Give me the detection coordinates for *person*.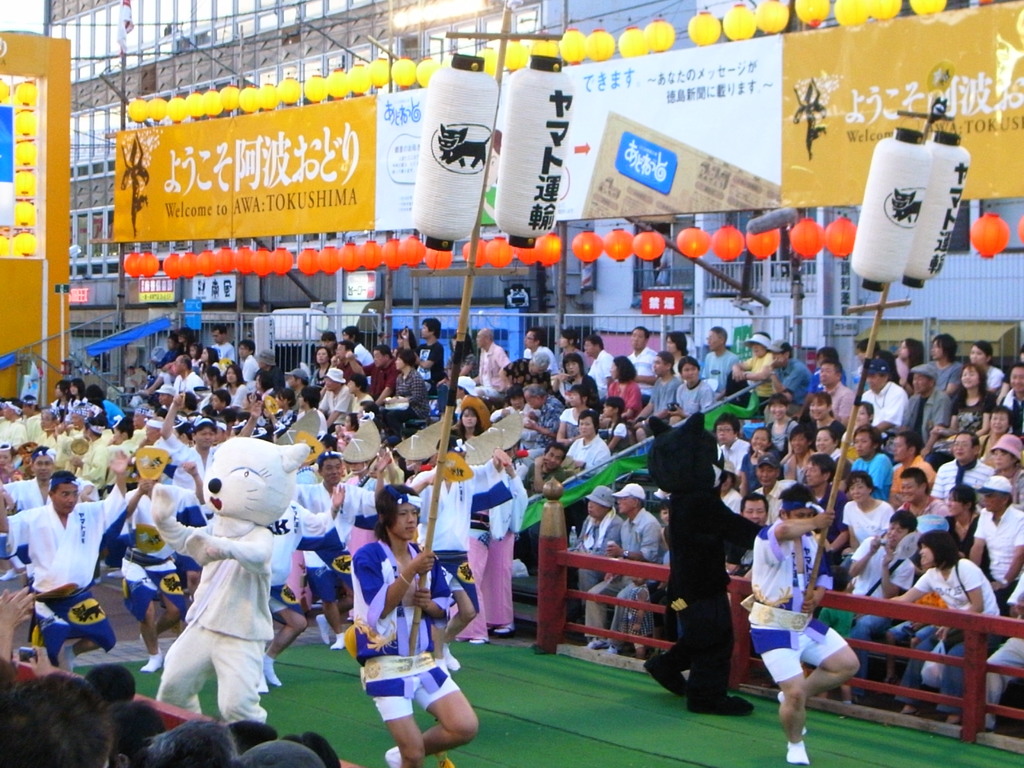
box=[726, 324, 772, 395].
